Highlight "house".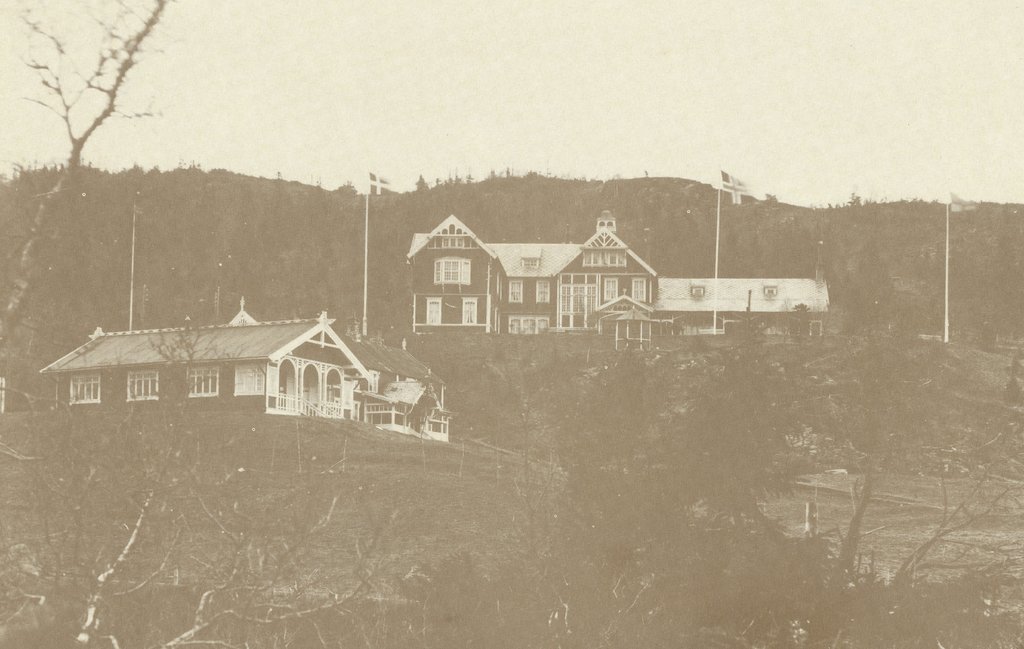
Highlighted region: left=401, top=213, right=828, bottom=338.
